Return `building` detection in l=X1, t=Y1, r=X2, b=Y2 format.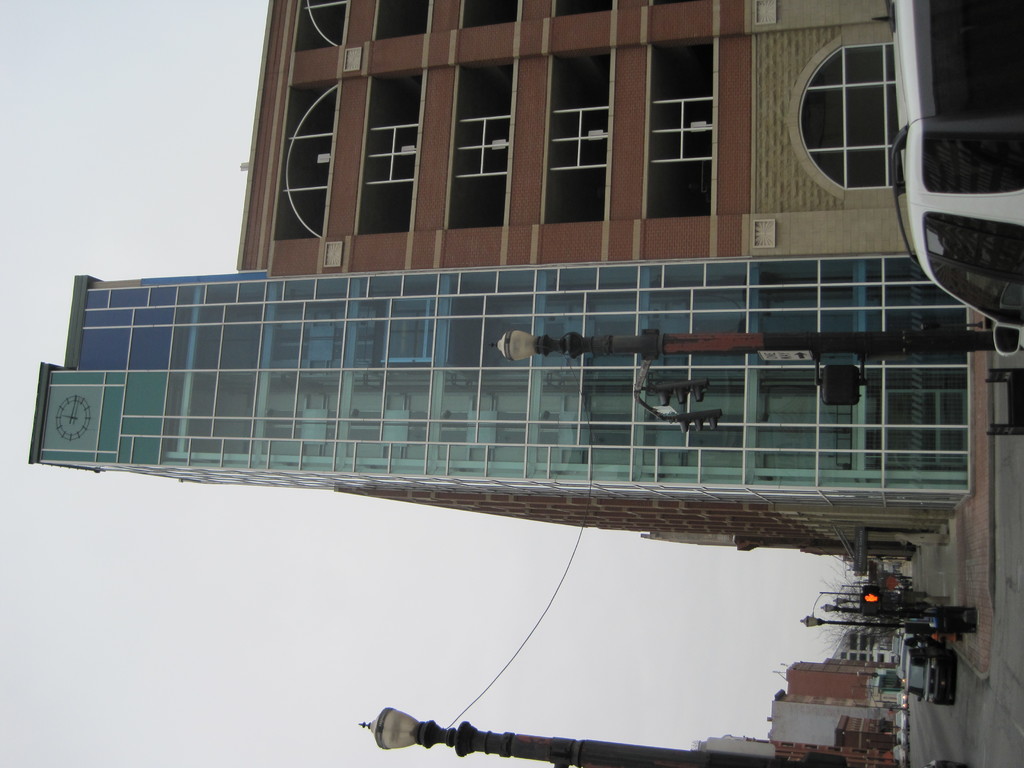
l=236, t=0, r=913, b=276.
